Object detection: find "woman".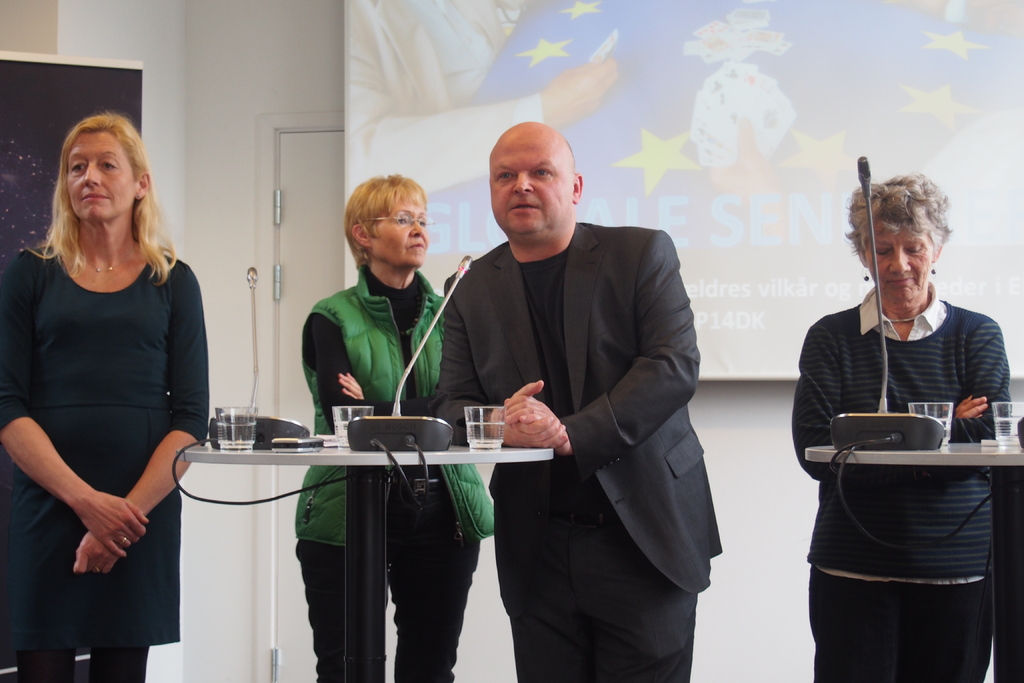
crop(13, 91, 207, 665).
